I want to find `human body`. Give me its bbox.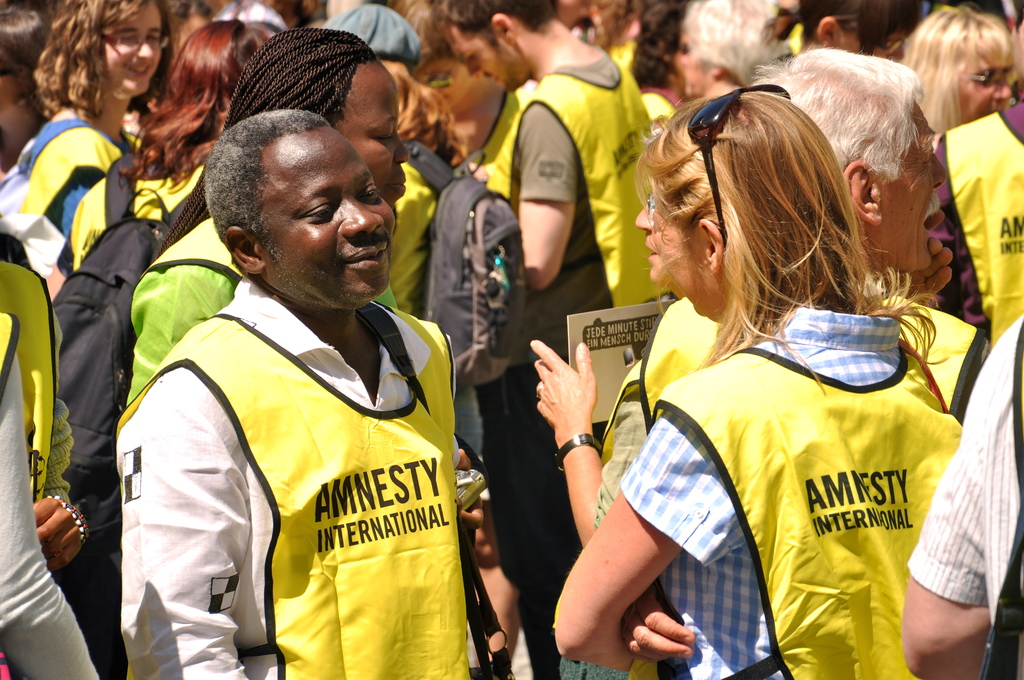
left=20, top=0, right=177, bottom=295.
